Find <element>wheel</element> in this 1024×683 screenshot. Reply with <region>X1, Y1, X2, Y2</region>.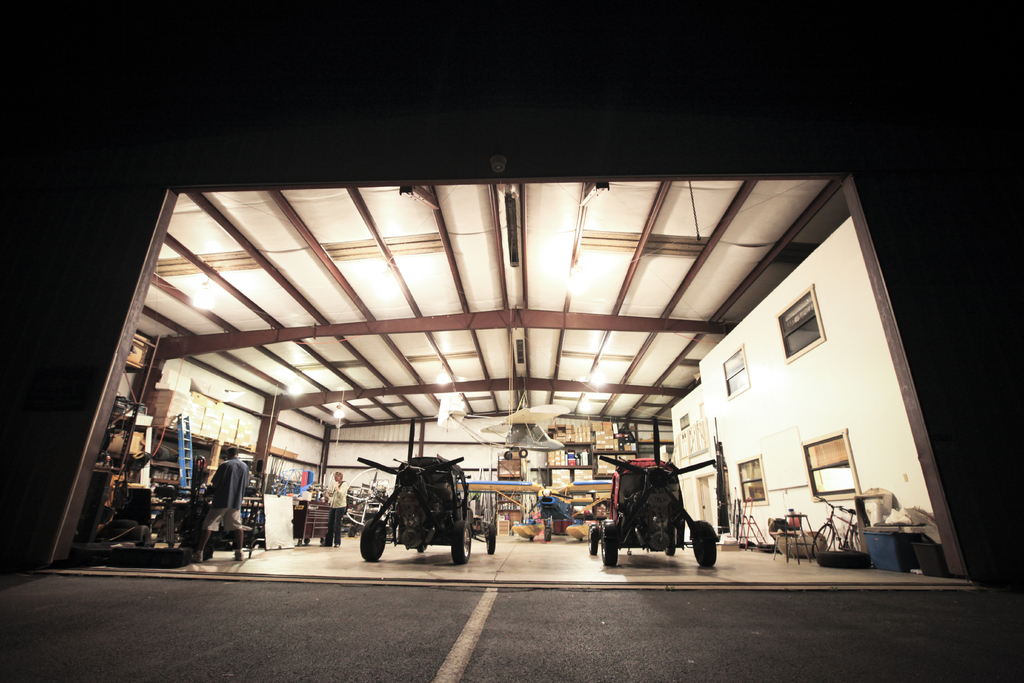
<region>588, 528, 601, 554</region>.
